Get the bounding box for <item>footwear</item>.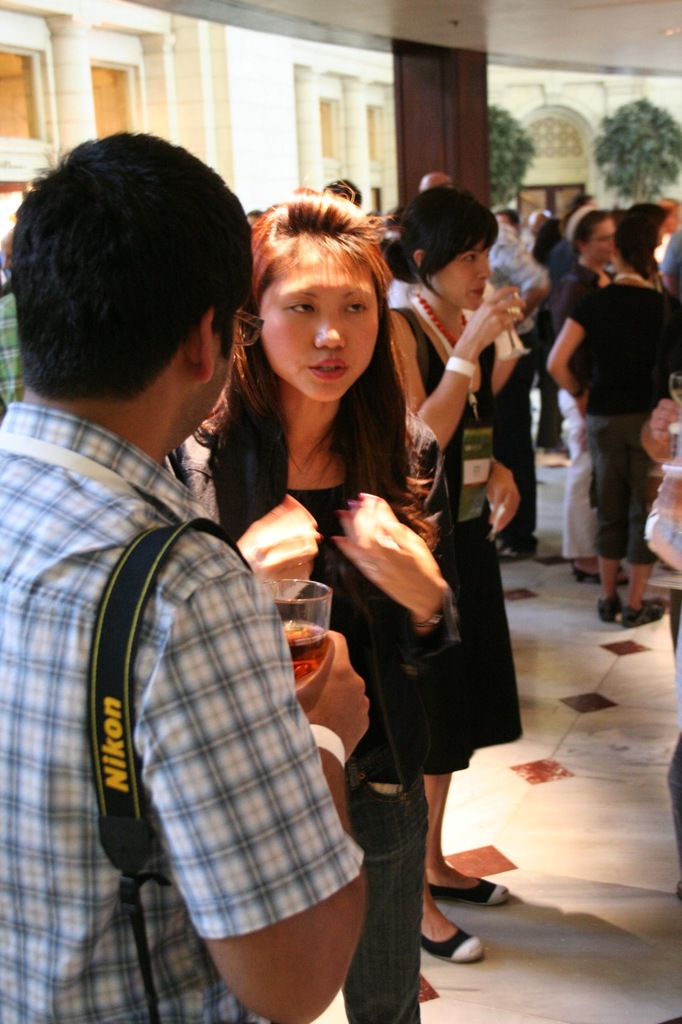
[569, 552, 628, 589].
